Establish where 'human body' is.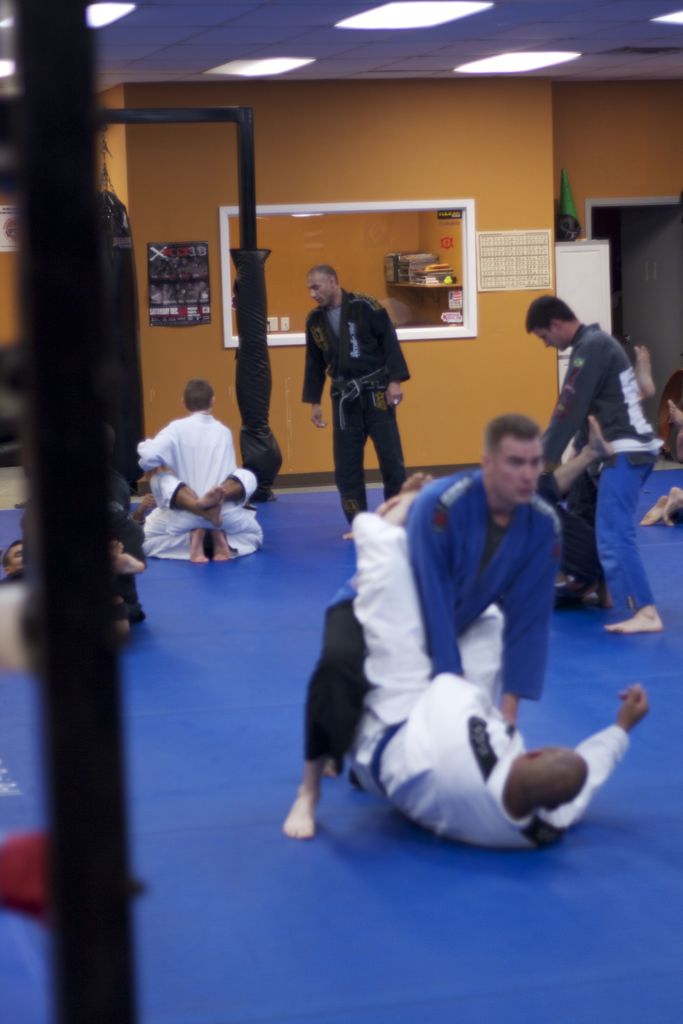
Established at bbox(355, 505, 649, 851).
